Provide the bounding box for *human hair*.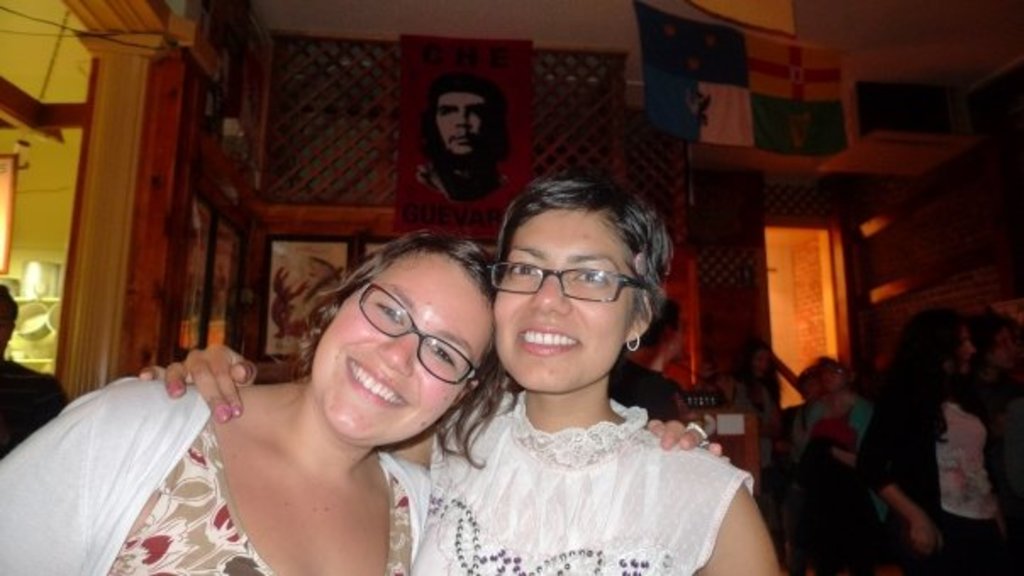
[487, 178, 675, 310].
